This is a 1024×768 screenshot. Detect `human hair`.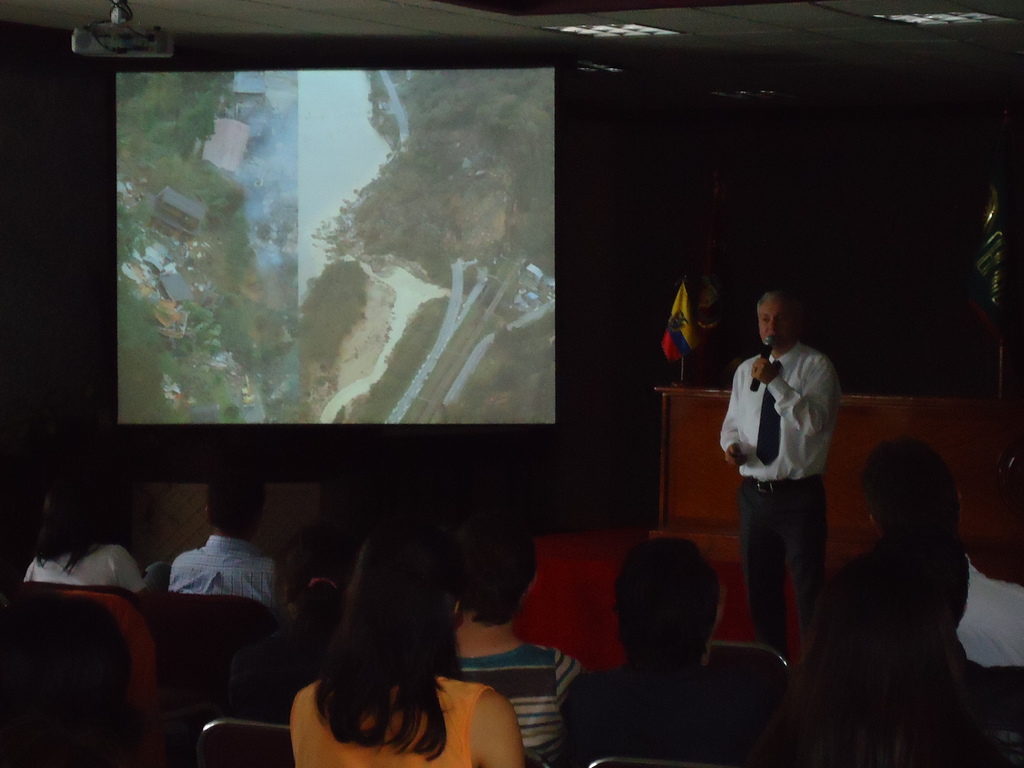
(862, 433, 943, 525).
